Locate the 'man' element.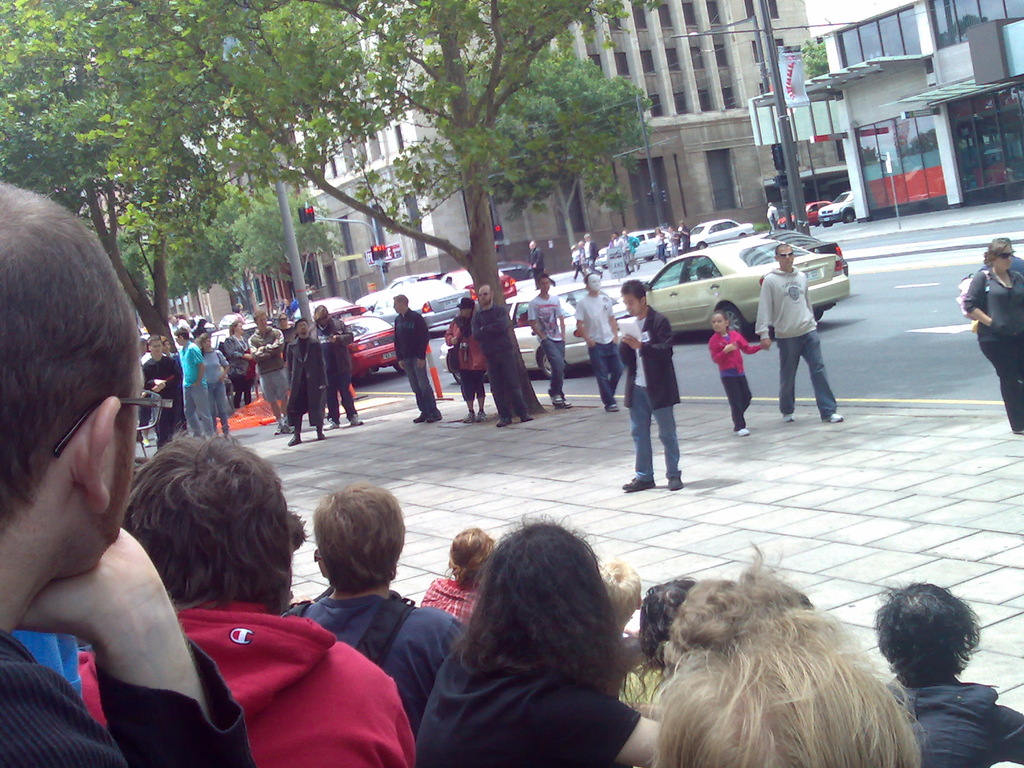
Element bbox: <box>75,439,416,767</box>.
